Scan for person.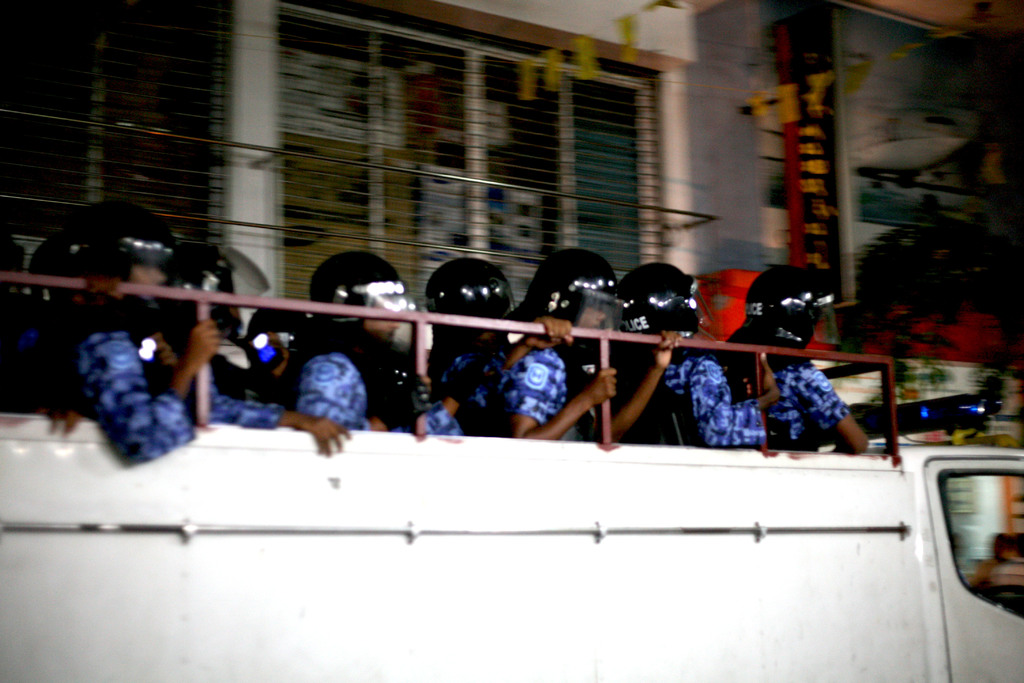
Scan result: (x1=483, y1=247, x2=684, y2=435).
